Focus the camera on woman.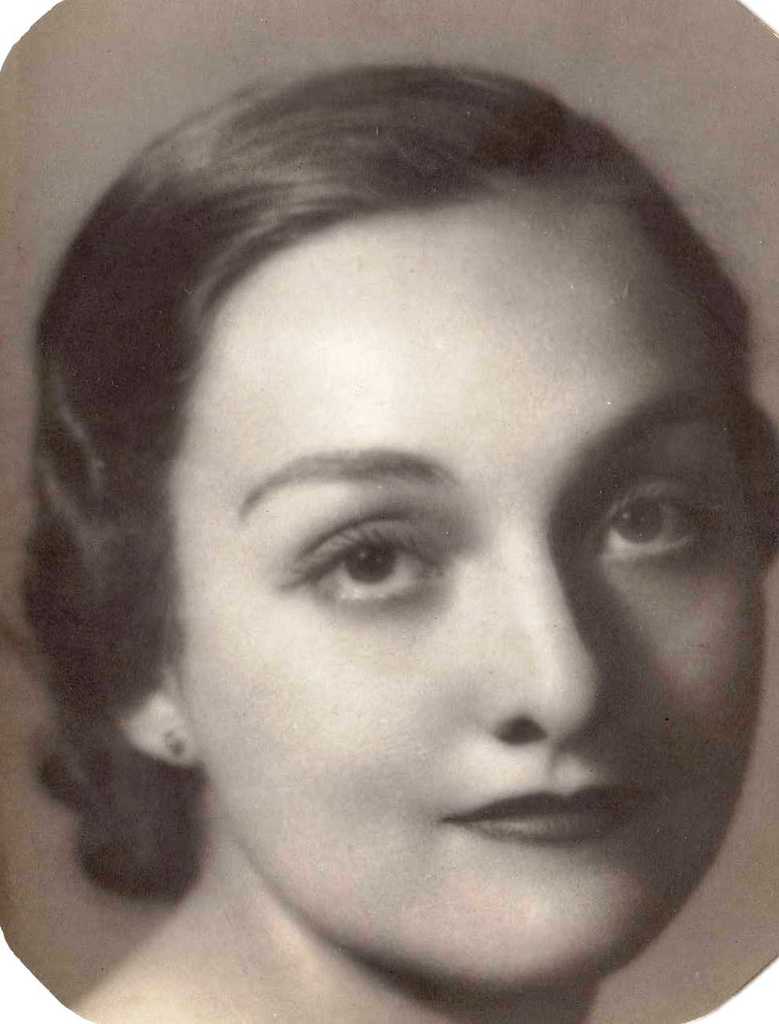
Focus region: x1=6, y1=42, x2=778, y2=1023.
